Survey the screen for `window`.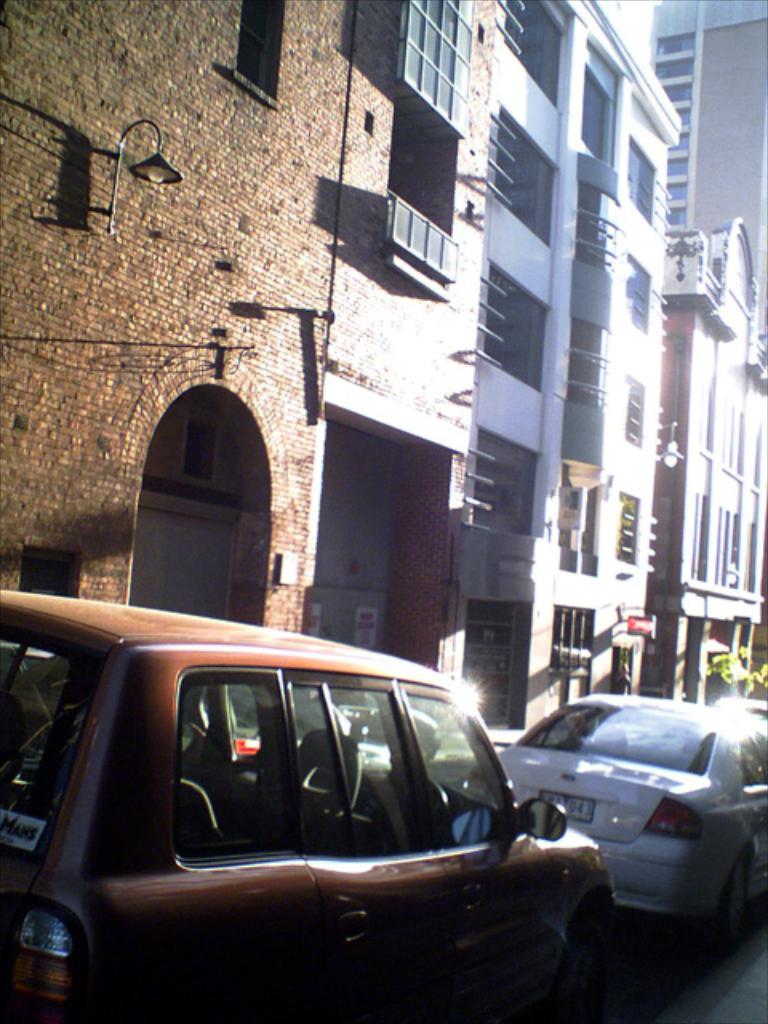
Survey found: box=[714, 509, 739, 589].
